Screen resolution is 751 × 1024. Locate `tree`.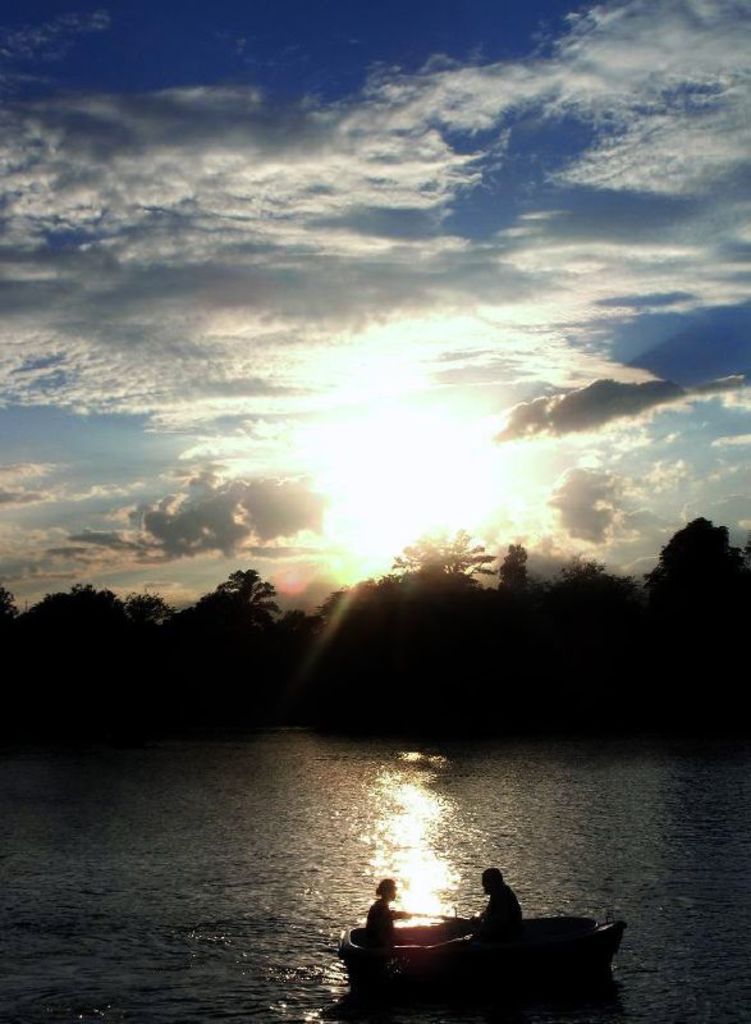
[x1=184, y1=557, x2=284, y2=648].
